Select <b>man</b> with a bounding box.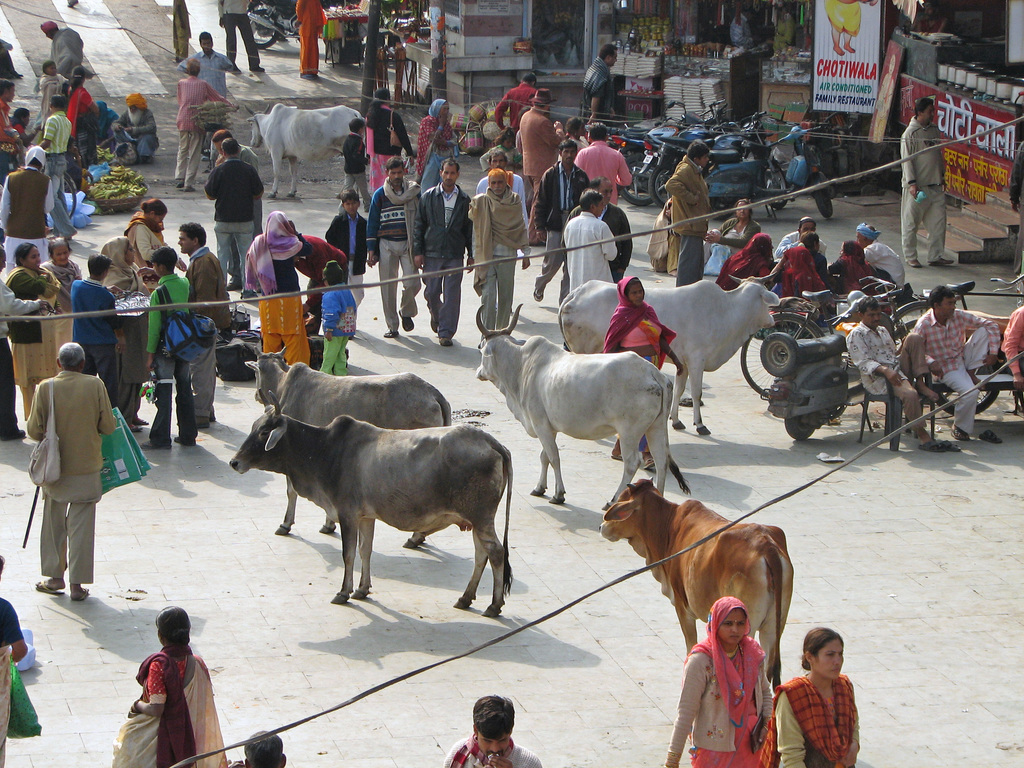
region(850, 296, 934, 451).
